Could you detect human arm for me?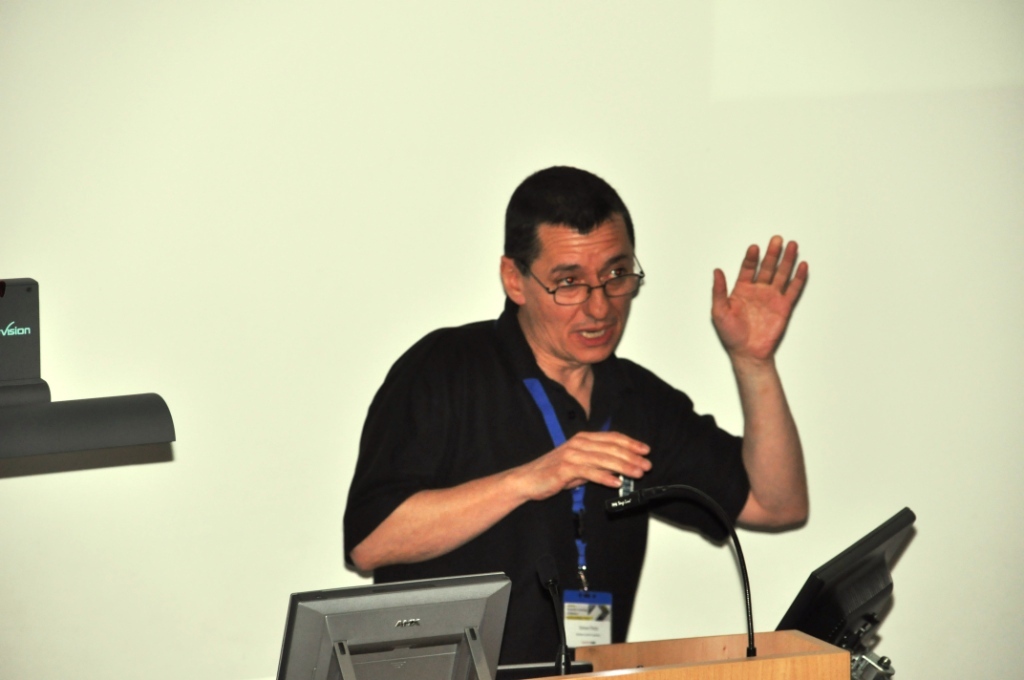
Detection result: <bbox>344, 330, 652, 572</bbox>.
